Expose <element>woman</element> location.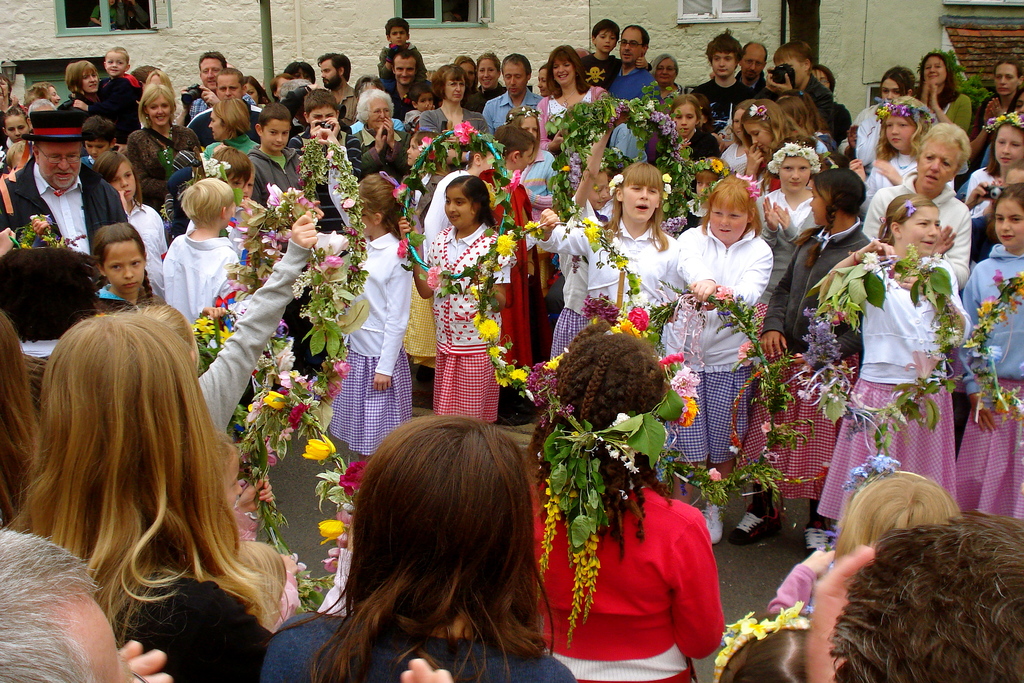
Exposed at (left=535, top=44, right=609, bottom=160).
